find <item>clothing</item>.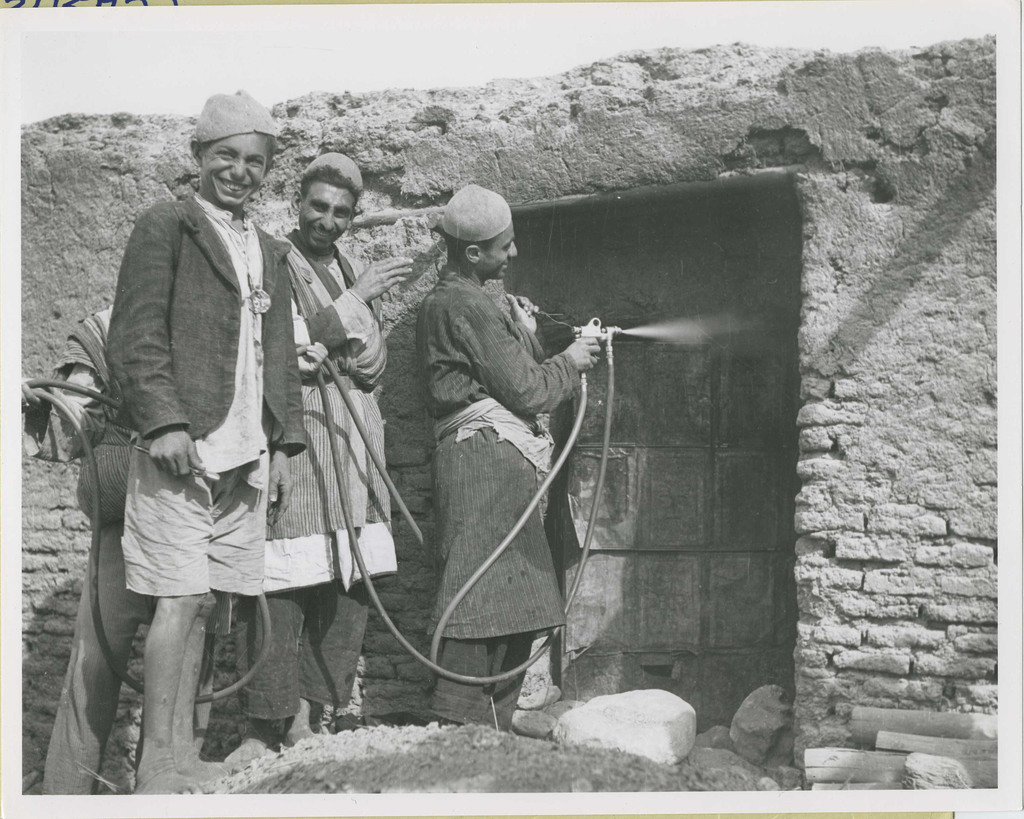
box=[263, 522, 399, 594].
